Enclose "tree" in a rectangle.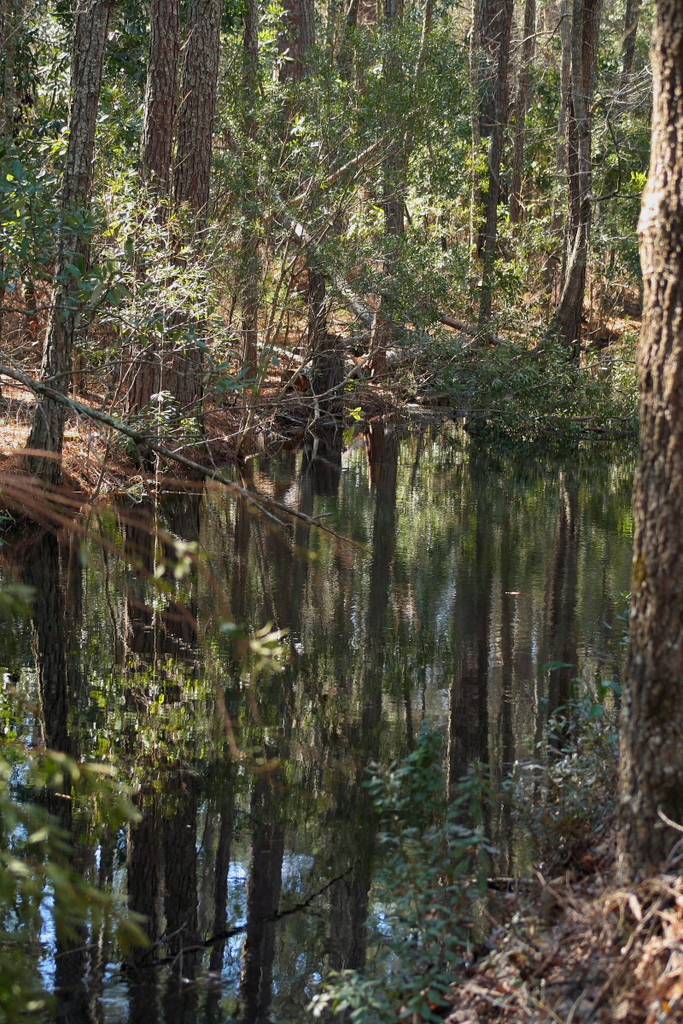
Rect(256, 0, 343, 376).
